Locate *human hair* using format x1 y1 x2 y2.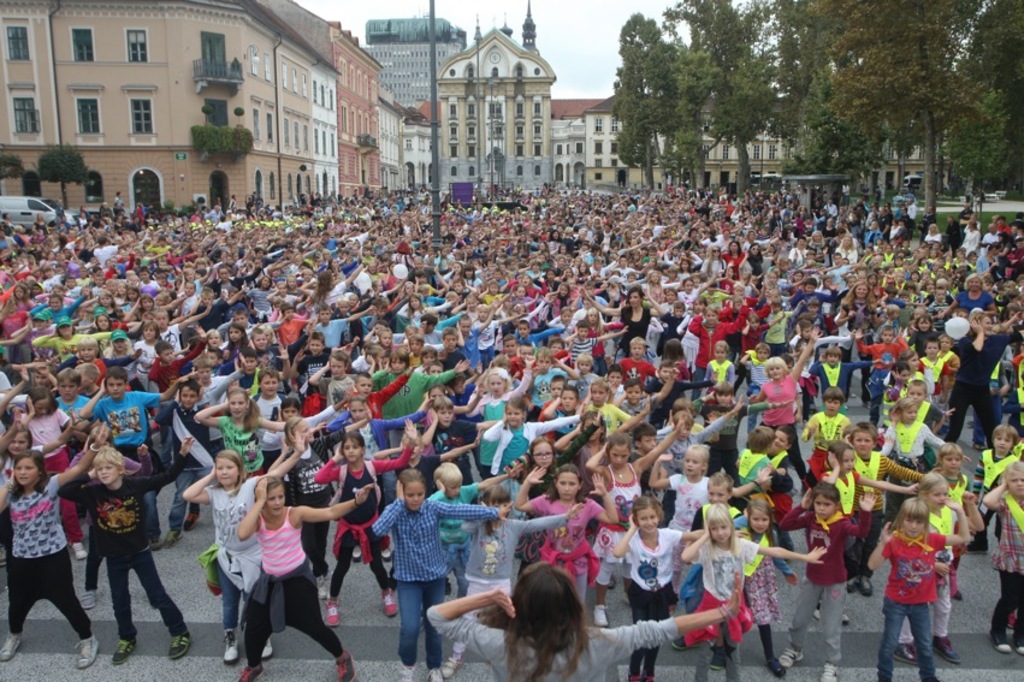
254 474 282 510.
